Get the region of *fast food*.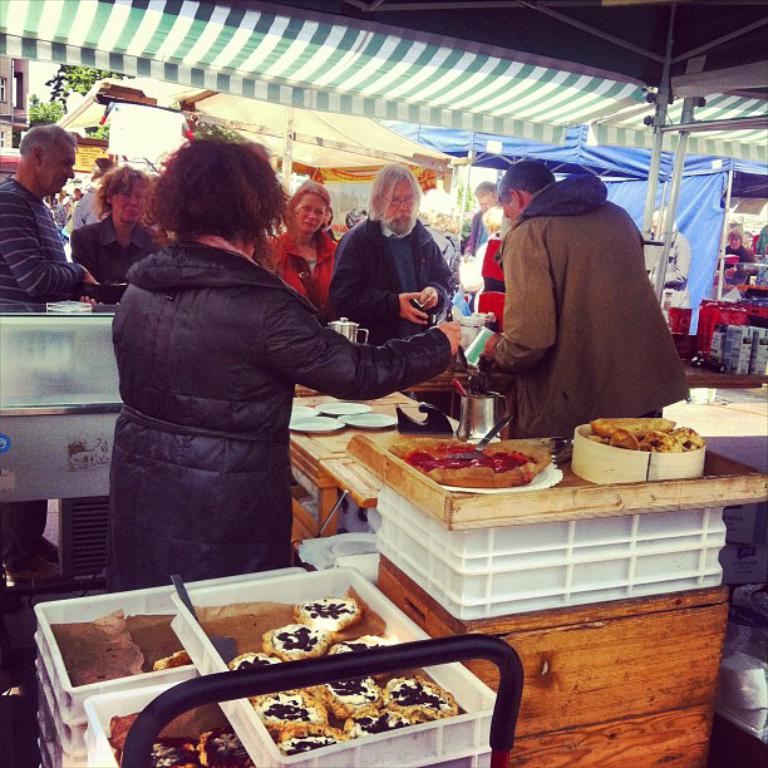
box=[334, 693, 413, 733].
